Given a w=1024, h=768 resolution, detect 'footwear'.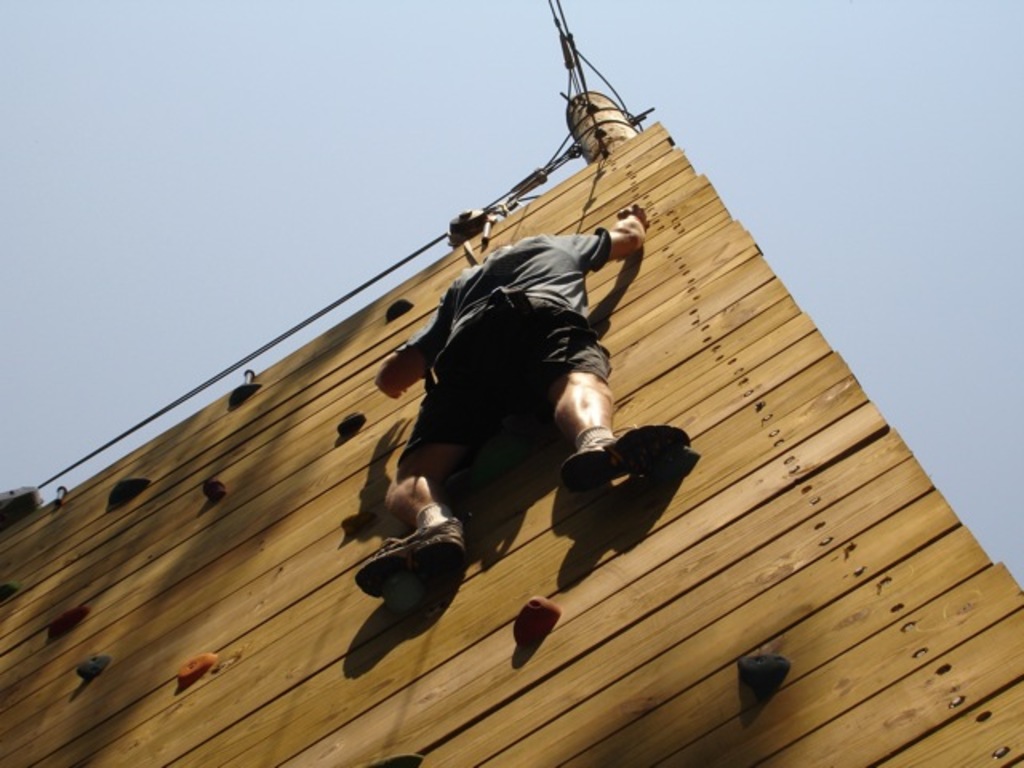
left=565, top=426, right=685, bottom=482.
